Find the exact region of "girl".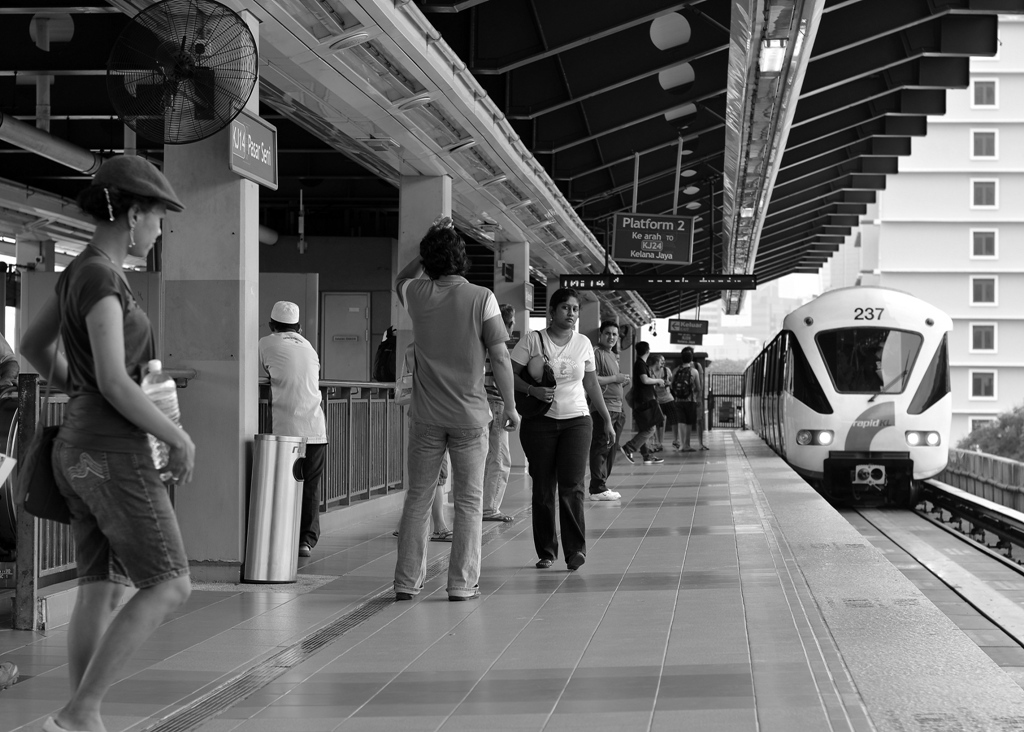
Exact region: select_region(19, 148, 197, 730).
